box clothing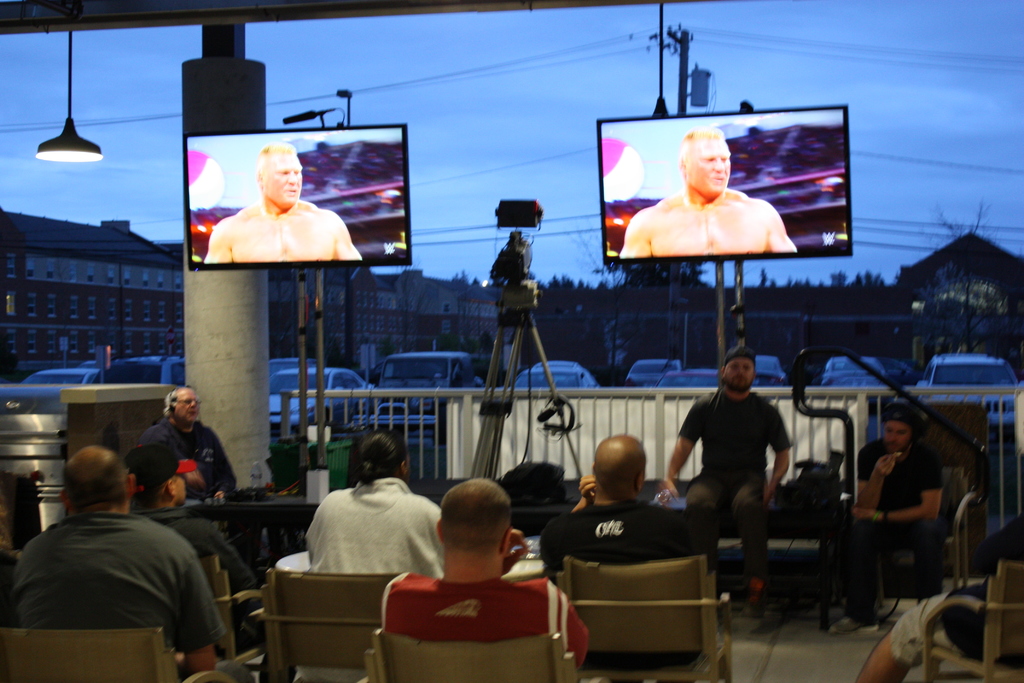
l=892, t=508, r=1023, b=670
